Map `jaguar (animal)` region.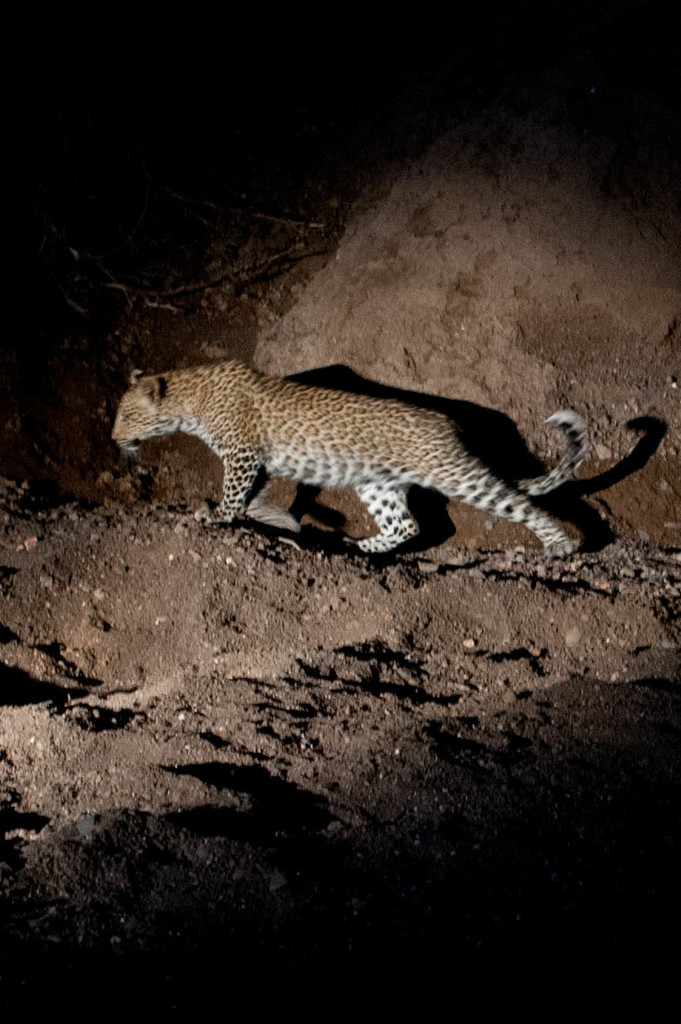
Mapped to (112,358,589,553).
